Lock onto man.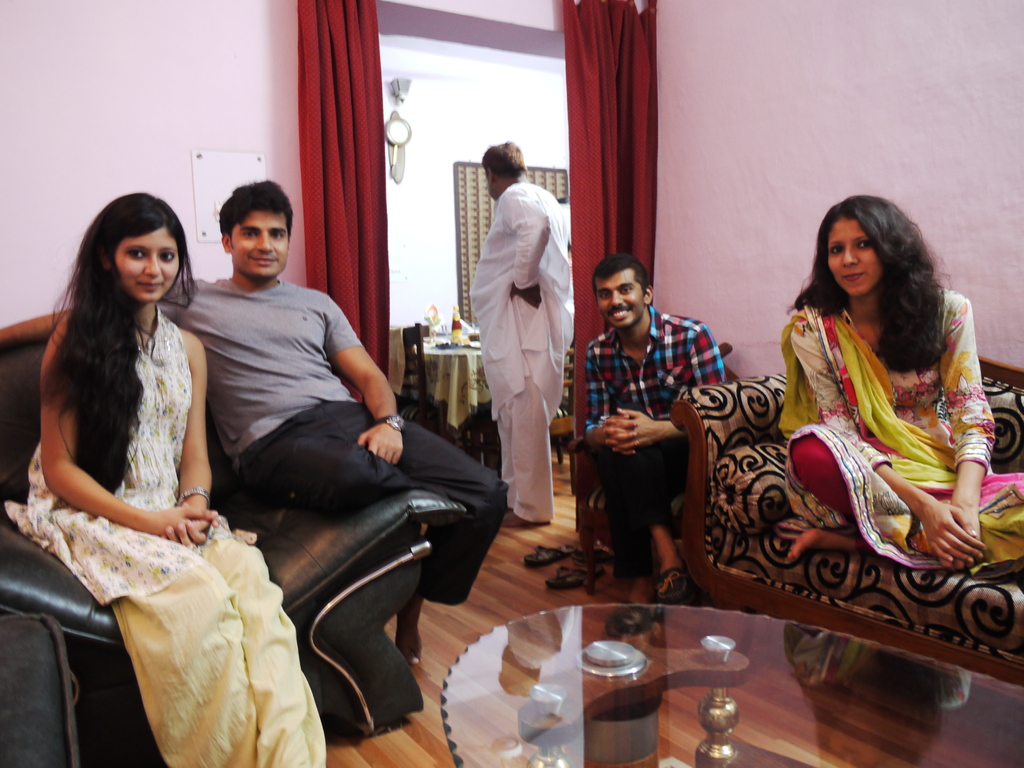
Locked: select_region(564, 248, 730, 605).
